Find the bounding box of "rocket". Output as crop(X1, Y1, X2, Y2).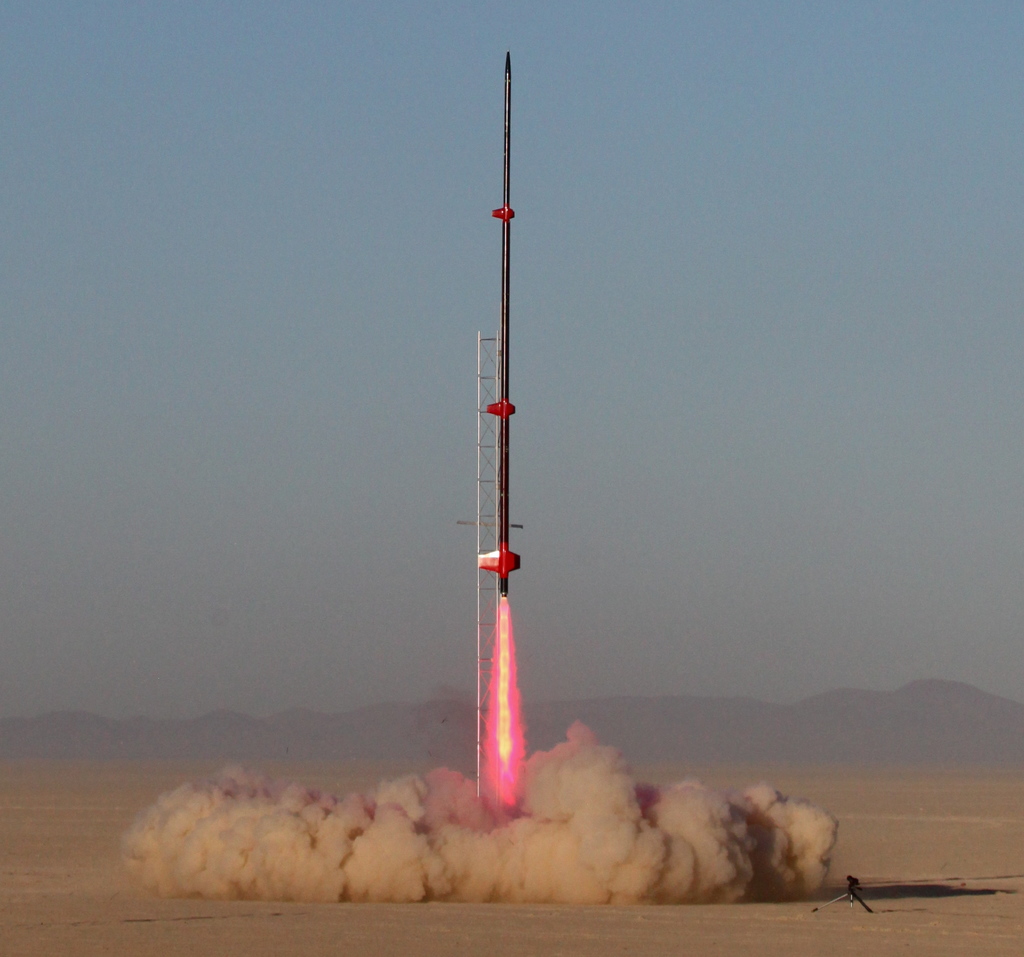
crop(477, 51, 522, 594).
